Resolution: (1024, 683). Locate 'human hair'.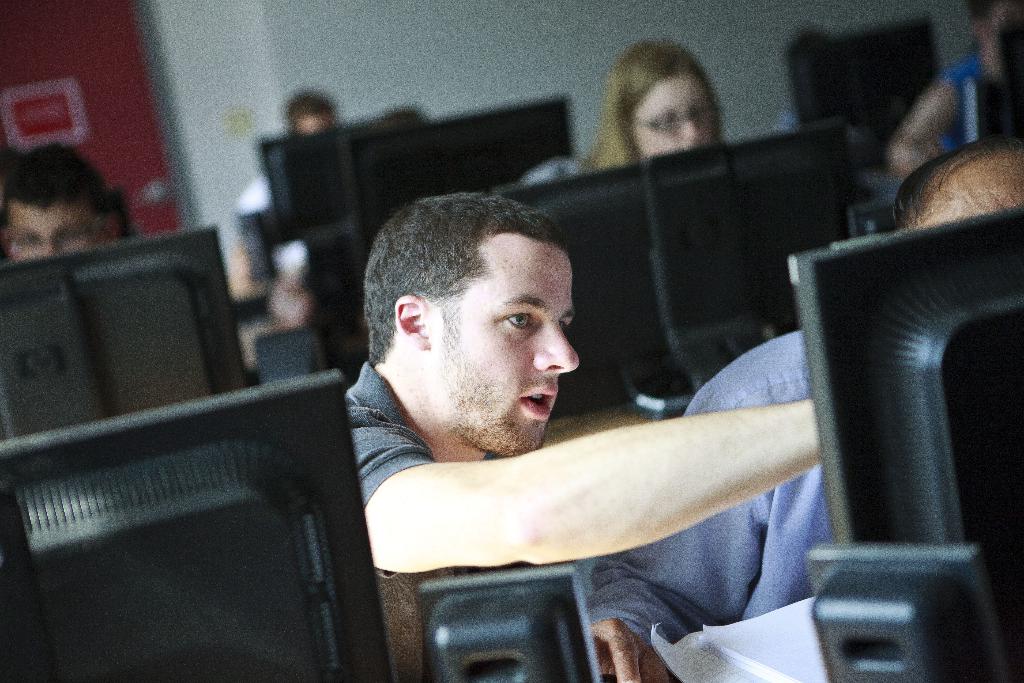
[x1=578, y1=39, x2=728, y2=170].
